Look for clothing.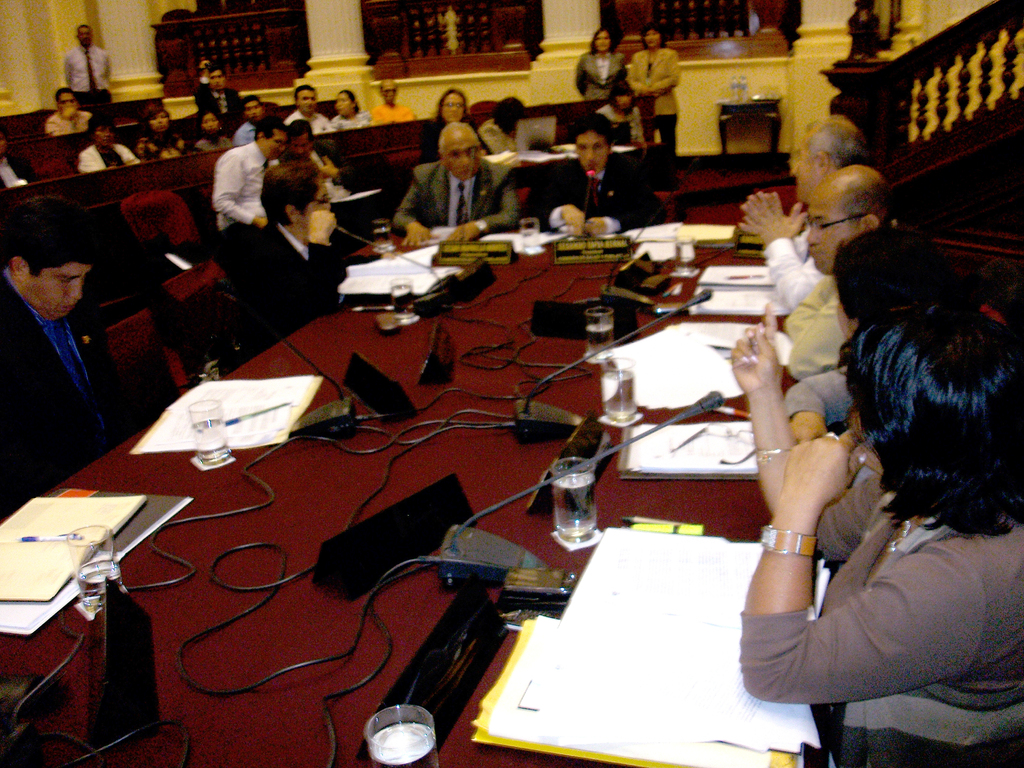
Found: [0,270,137,523].
